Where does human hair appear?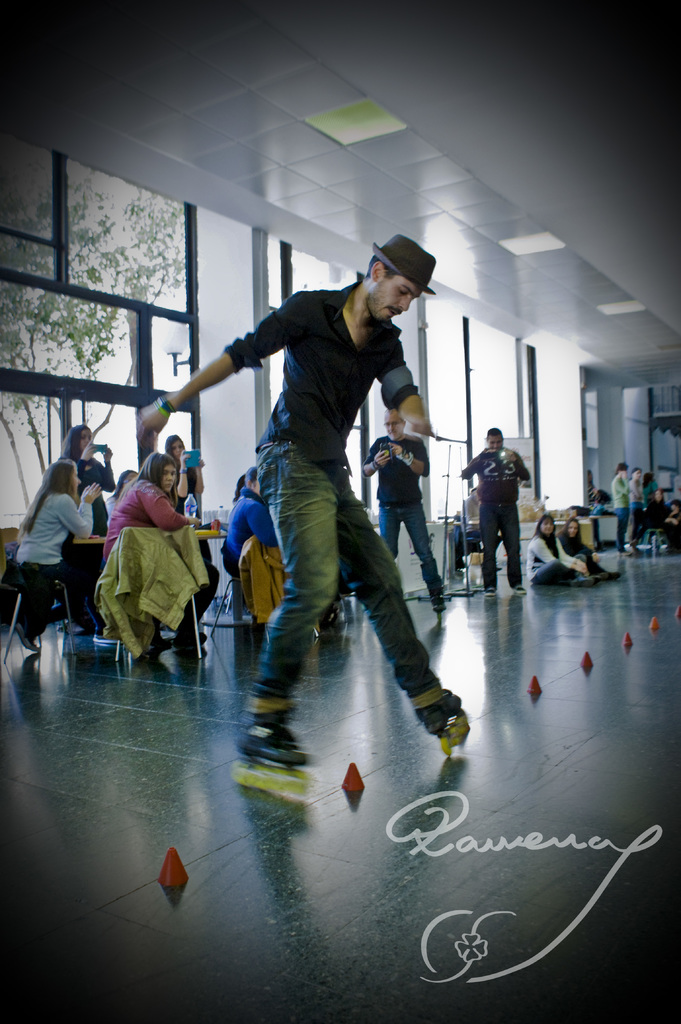
Appears at locate(232, 473, 246, 506).
